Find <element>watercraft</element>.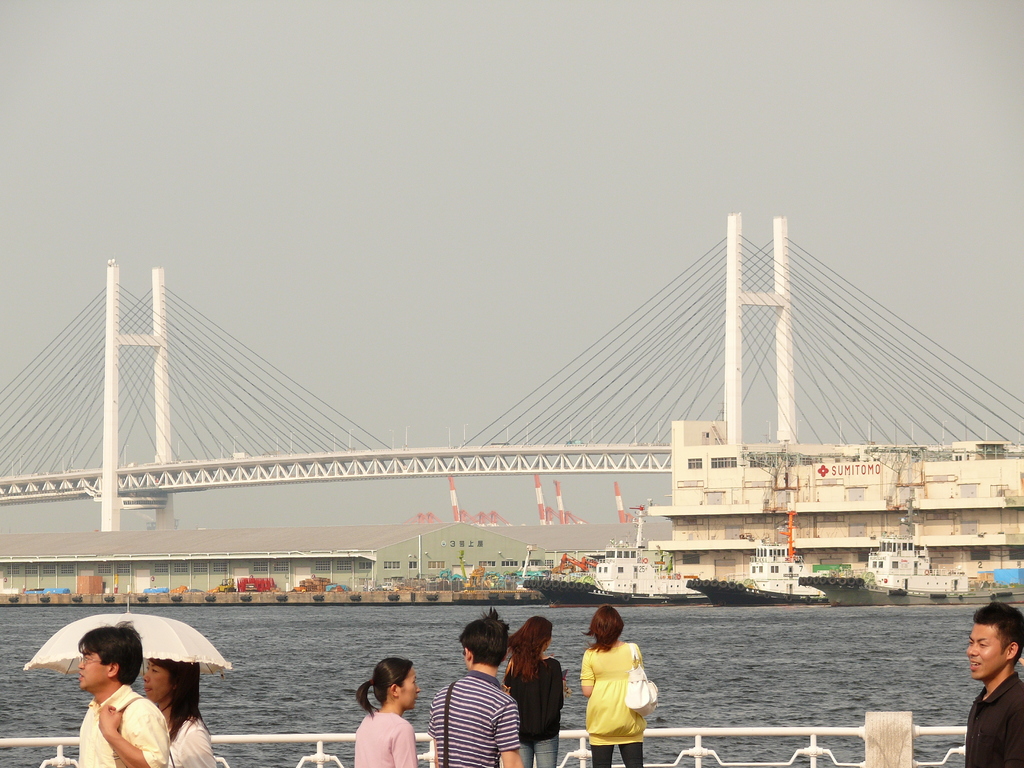
[left=522, top=508, right=709, bottom=605].
